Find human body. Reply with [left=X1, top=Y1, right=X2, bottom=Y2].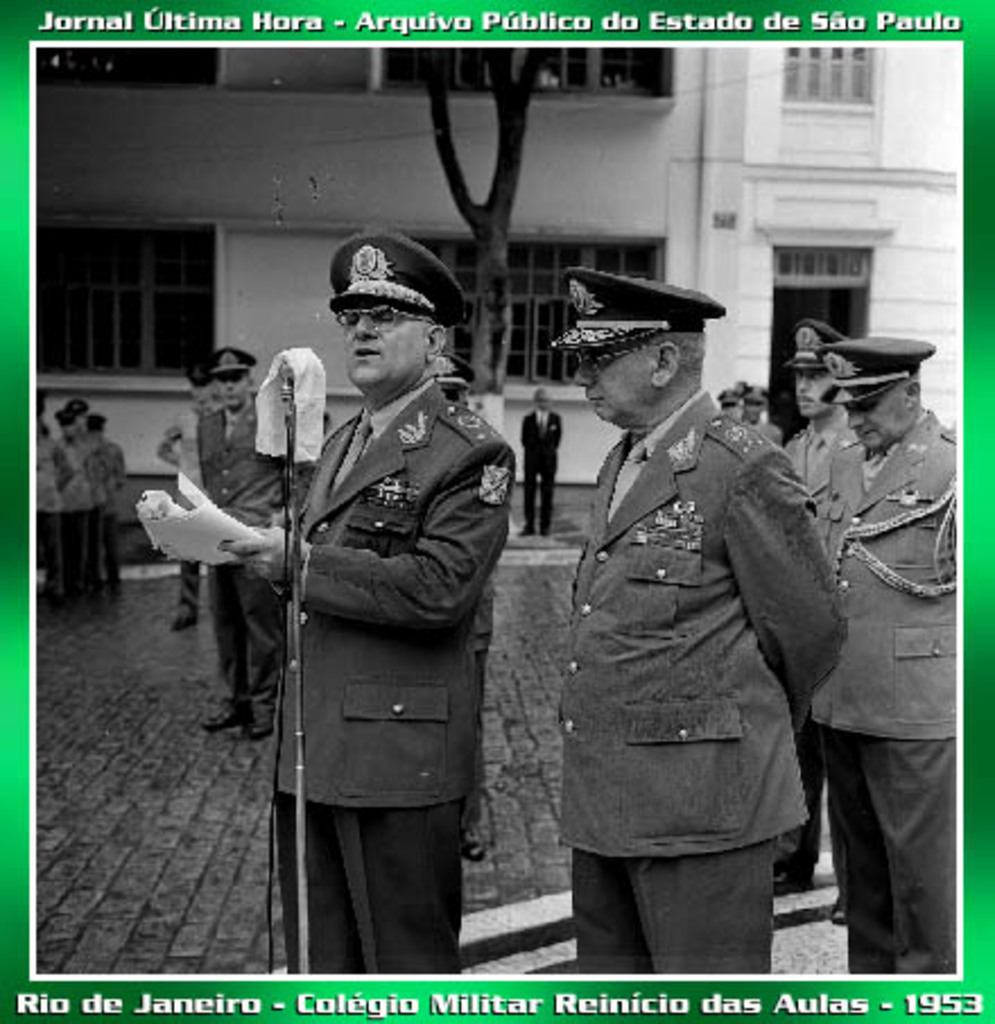
[left=552, top=271, right=853, bottom=972].
